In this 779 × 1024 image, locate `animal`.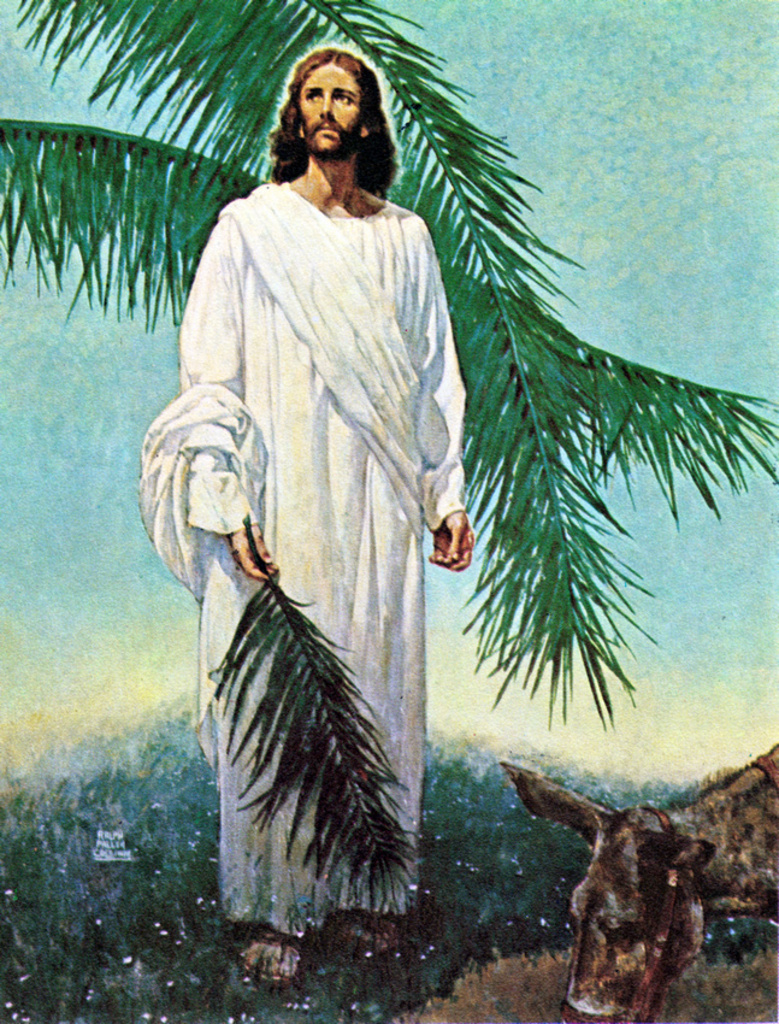
Bounding box: box=[496, 735, 778, 1023].
